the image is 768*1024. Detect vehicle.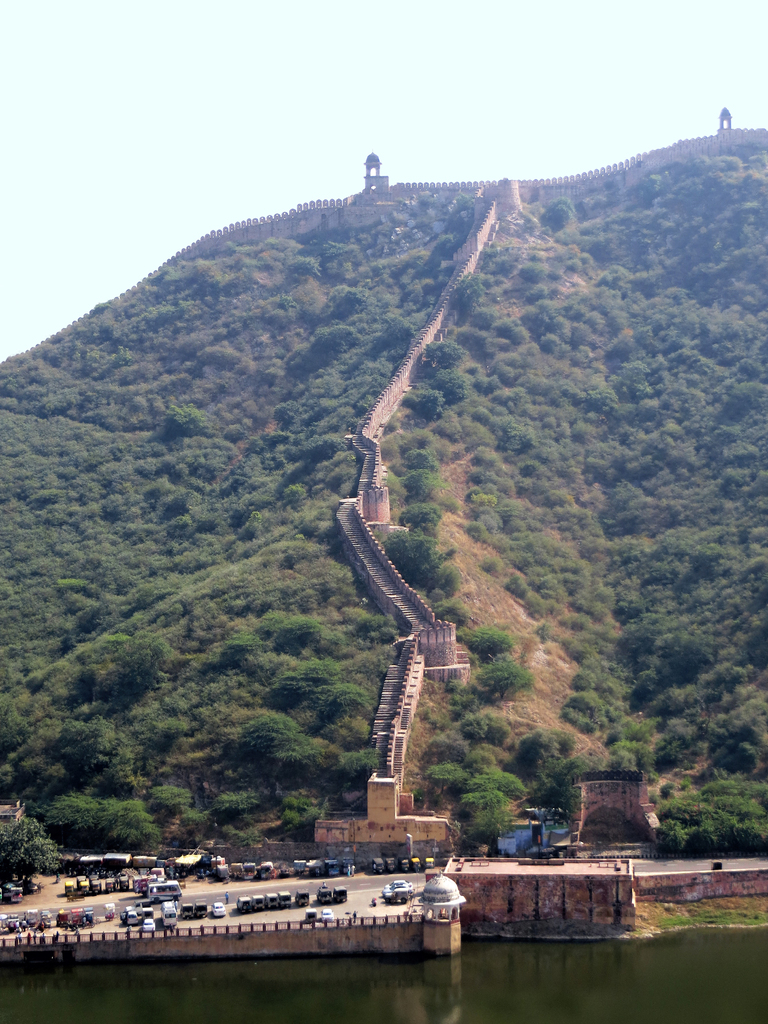
Detection: pyautogui.locateOnScreen(212, 902, 227, 915).
